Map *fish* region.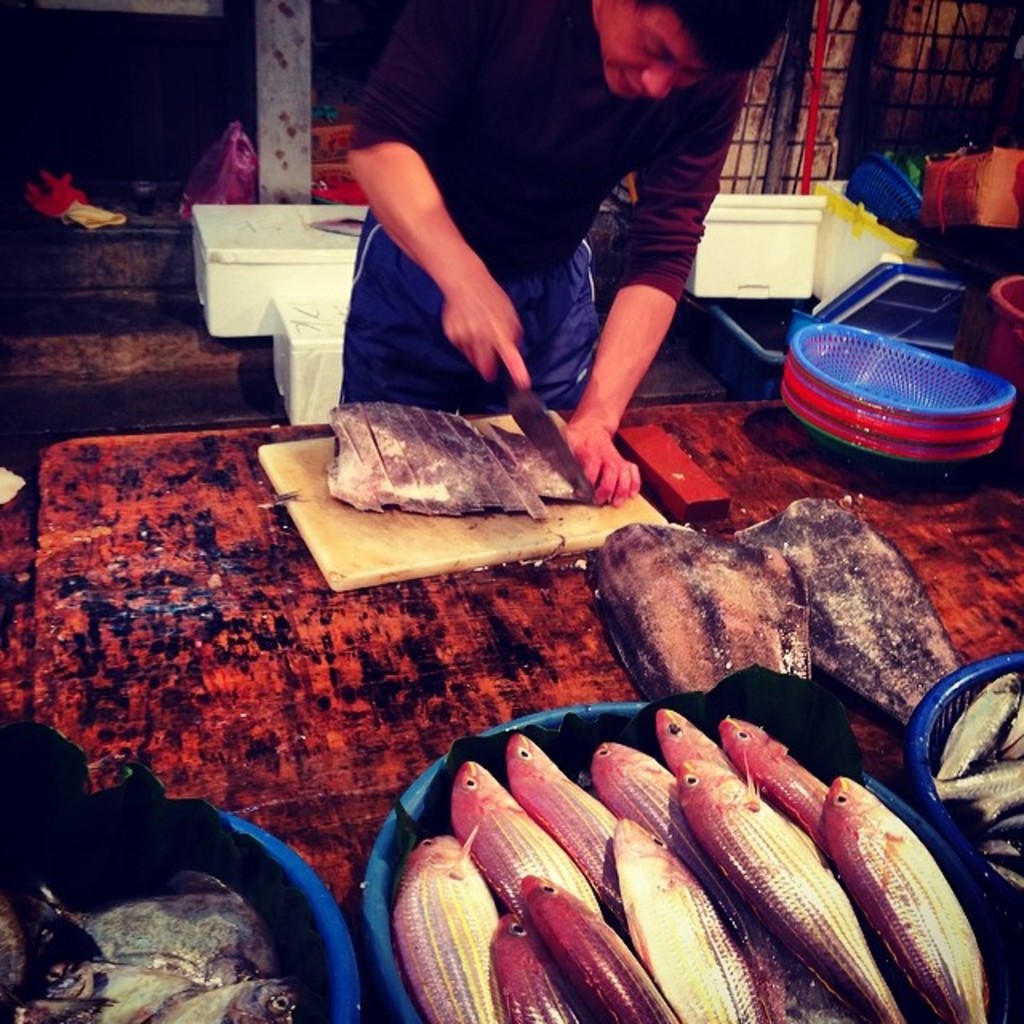
Mapped to 723 490 971 722.
